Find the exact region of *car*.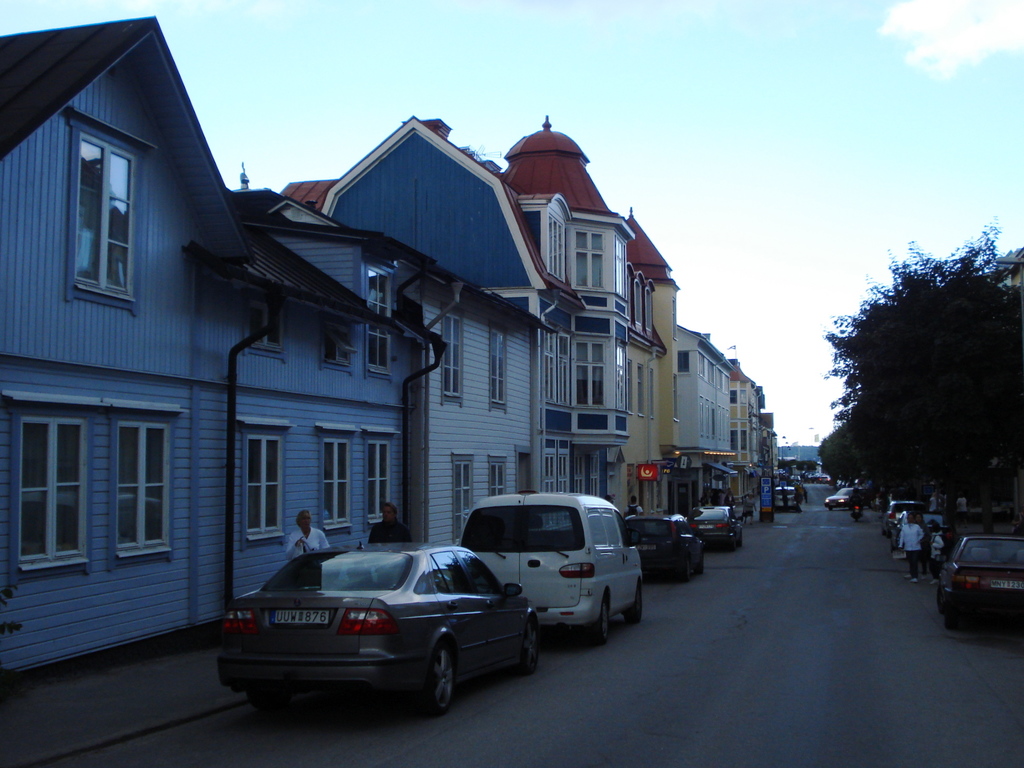
Exact region: bbox=[216, 543, 538, 716].
